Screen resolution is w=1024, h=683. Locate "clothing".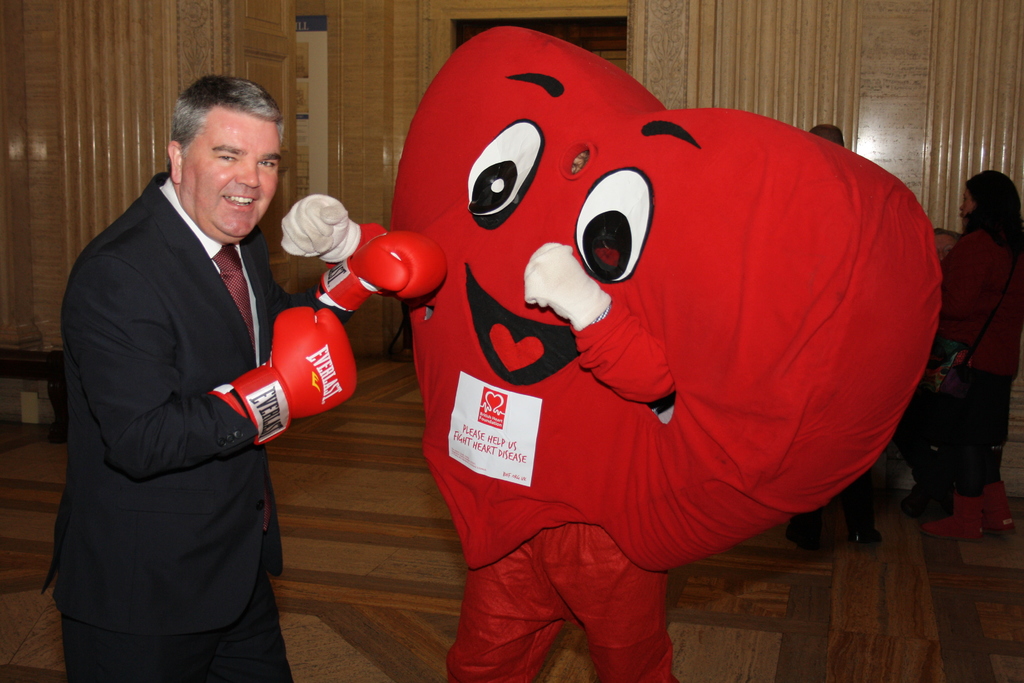
crop(893, 344, 958, 484).
